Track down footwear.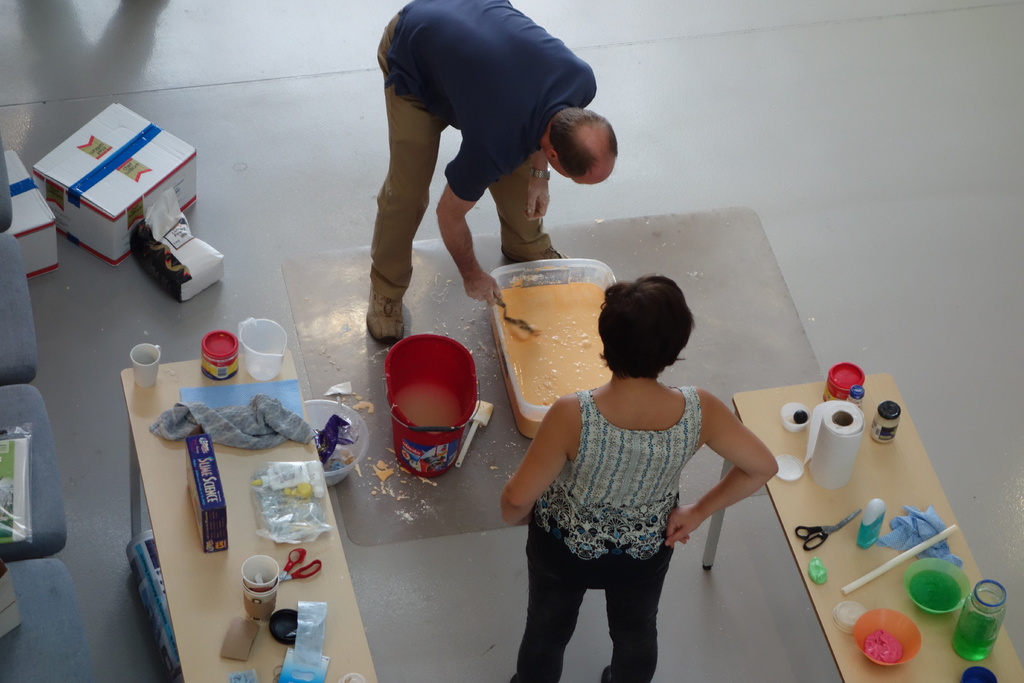
Tracked to bbox(500, 251, 570, 259).
